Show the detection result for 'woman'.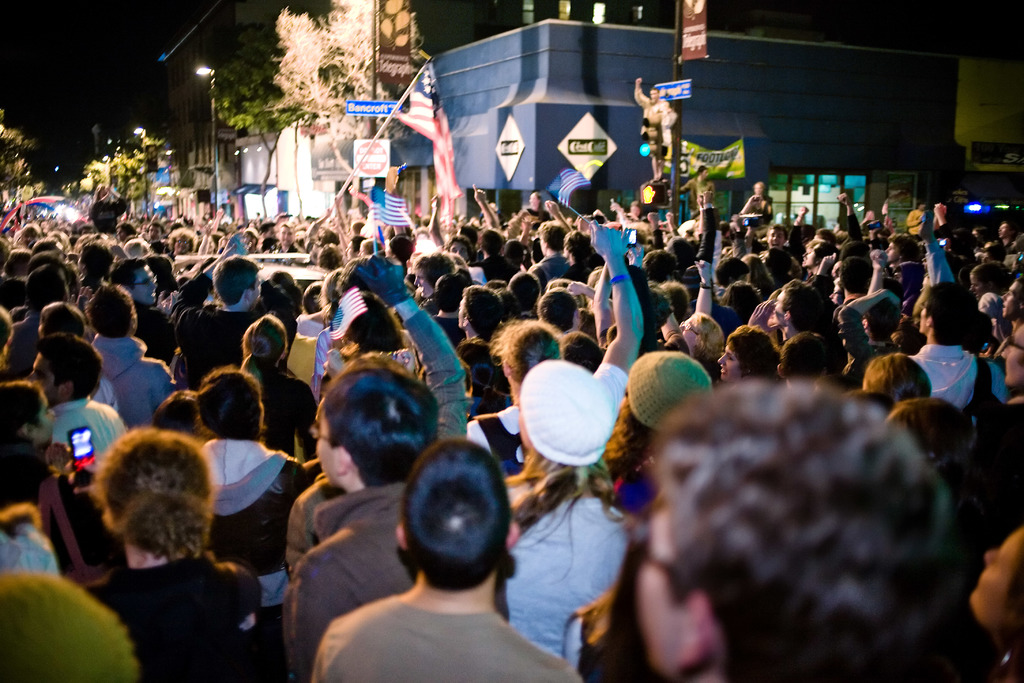
<region>609, 352, 714, 511</region>.
